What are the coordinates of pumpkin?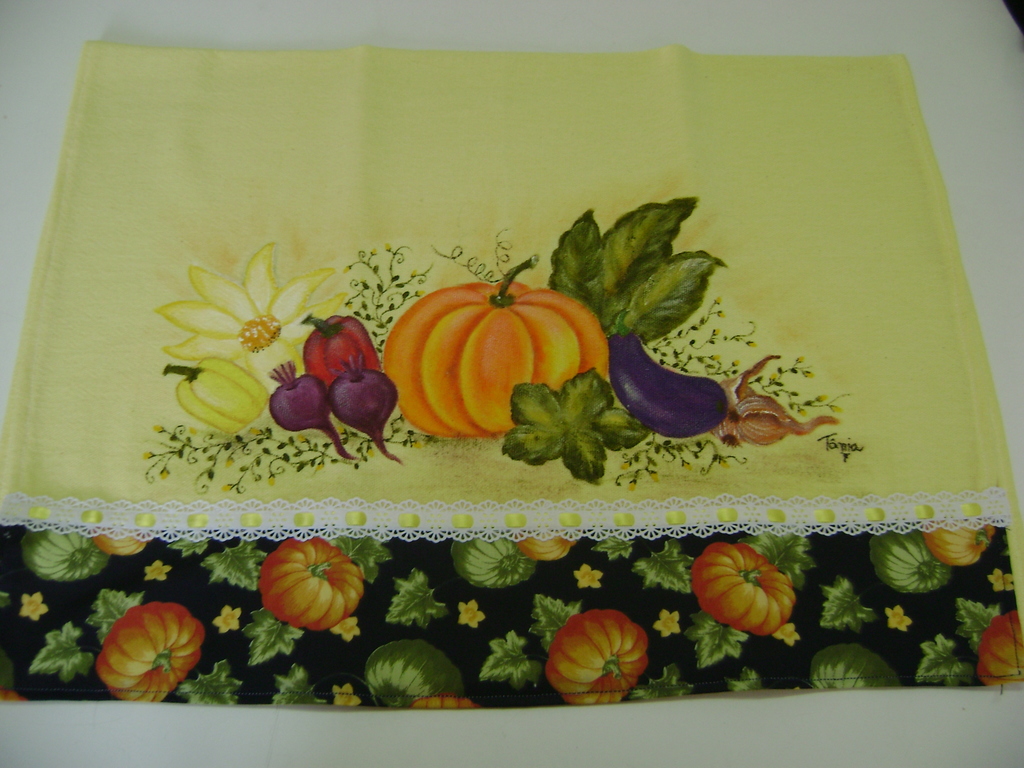
locate(93, 528, 146, 557).
